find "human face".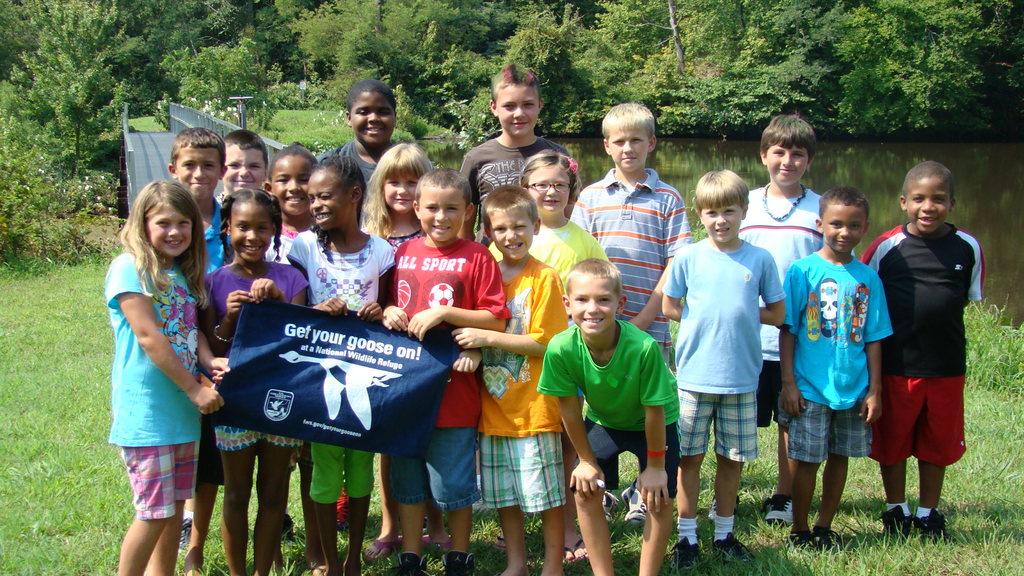
{"left": 150, "top": 200, "right": 193, "bottom": 255}.
